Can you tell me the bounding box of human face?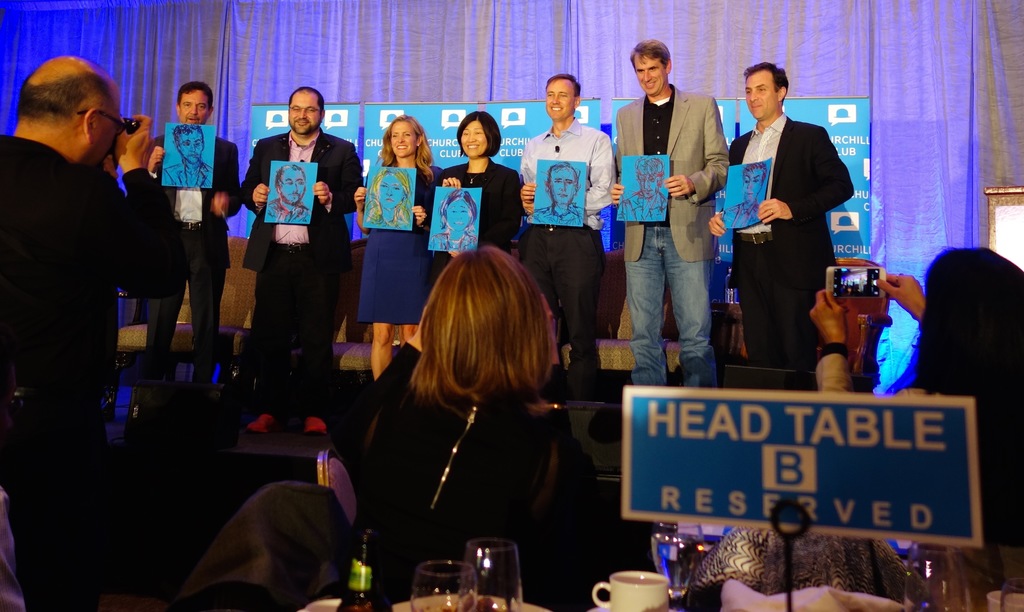
<bbox>380, 172, 403, 209</bbox>.
